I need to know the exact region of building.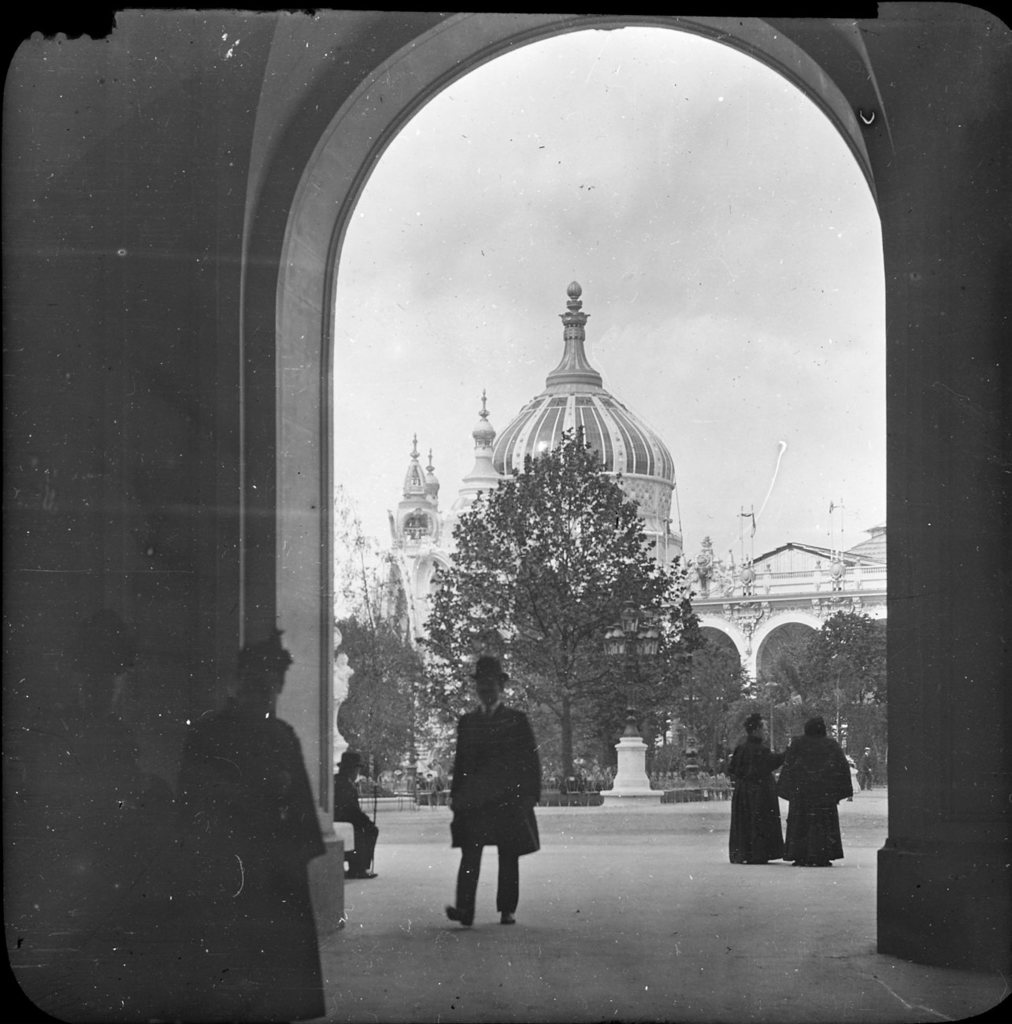
Region: (x1=0, y1=0, x2=1011, y2=1023).
